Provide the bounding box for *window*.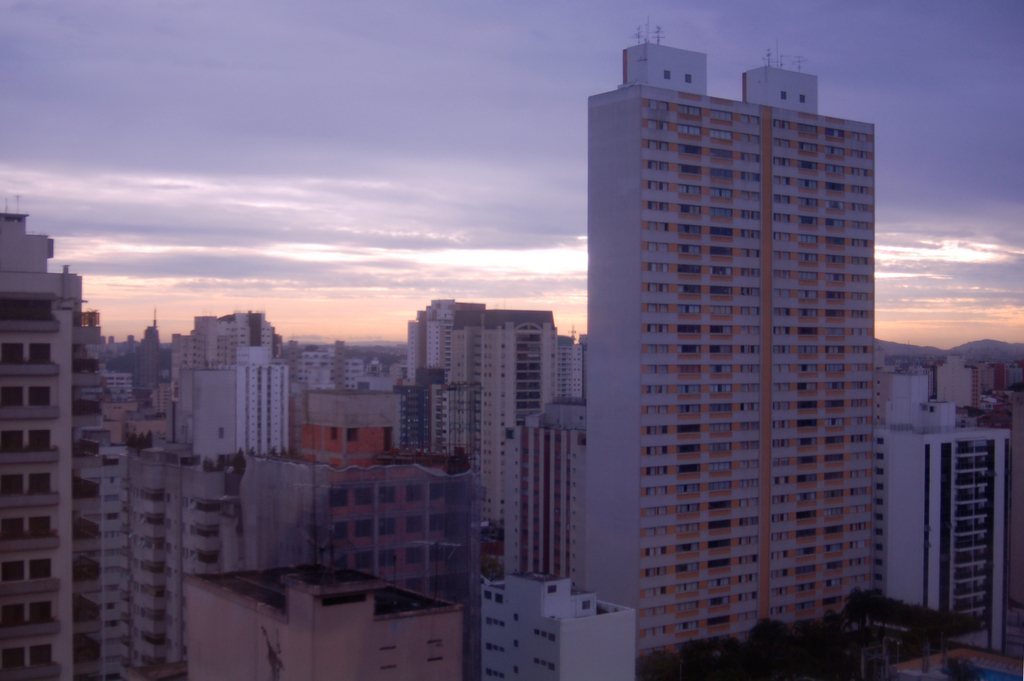
pyautogui.locateOnScreen(821, 452, 840, 461).
